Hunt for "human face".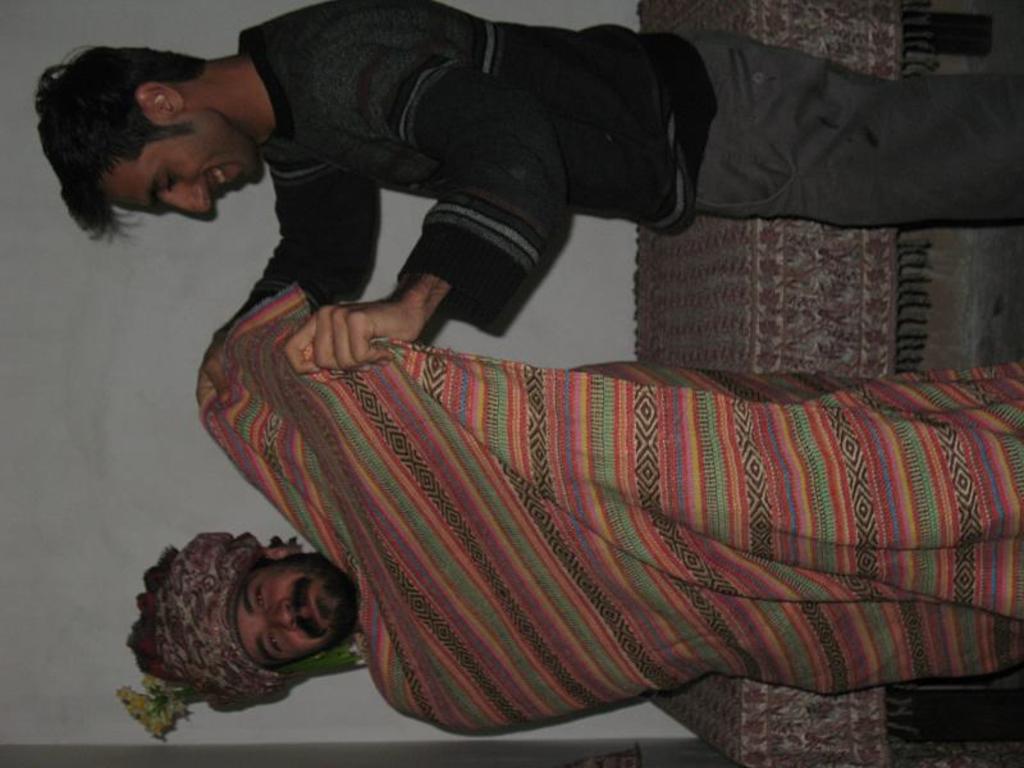
Hunted down at (x1=99, y1=113, x2=261, y2=218).
